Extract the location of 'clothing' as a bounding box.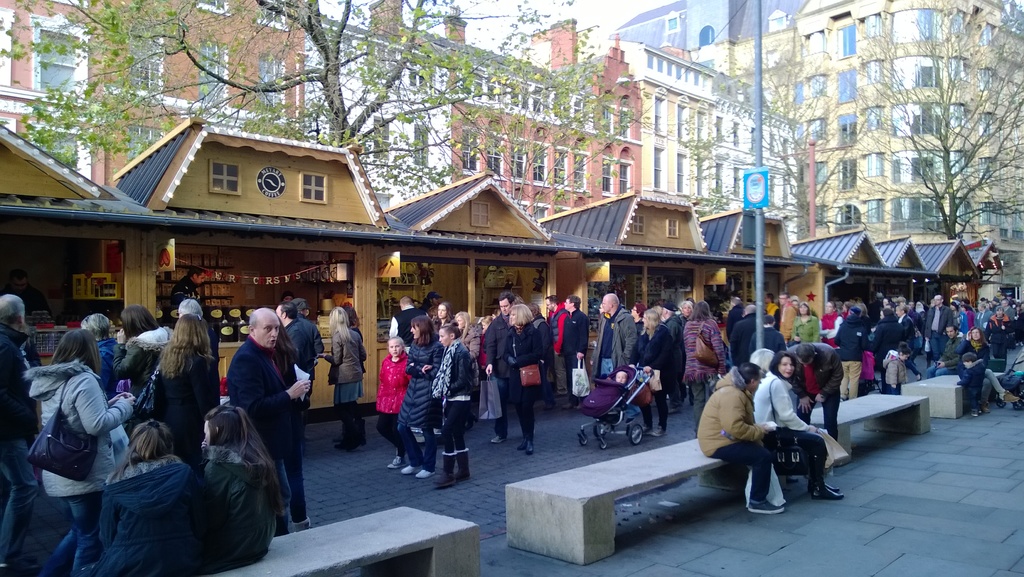
left=435, top=340, right=477, bottom=487.
